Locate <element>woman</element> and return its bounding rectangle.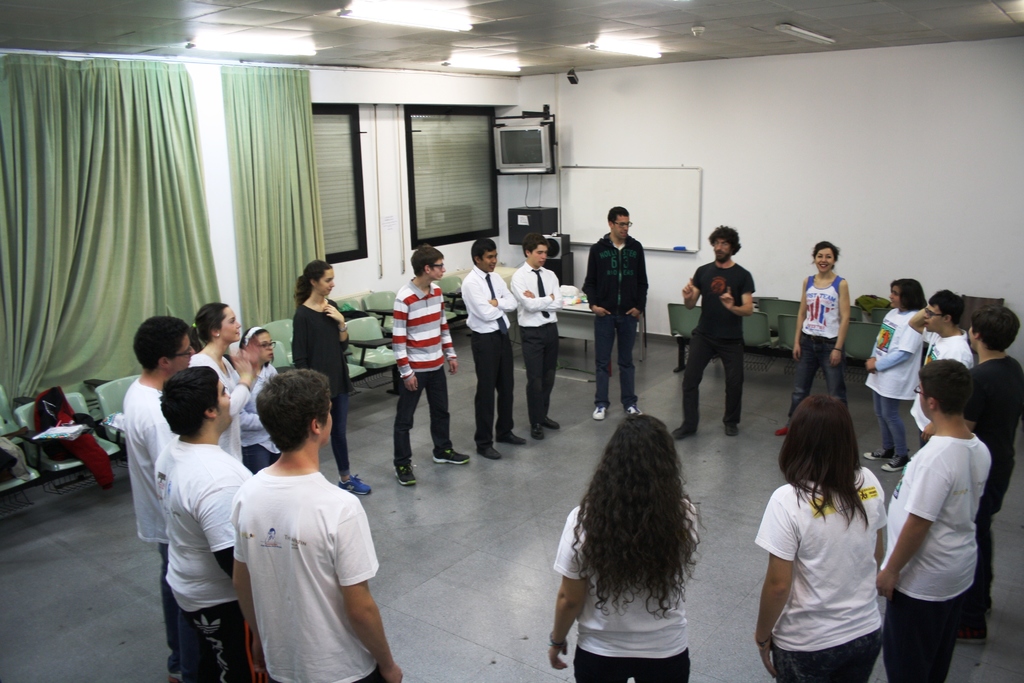
box(861, 277, 927, 472).
